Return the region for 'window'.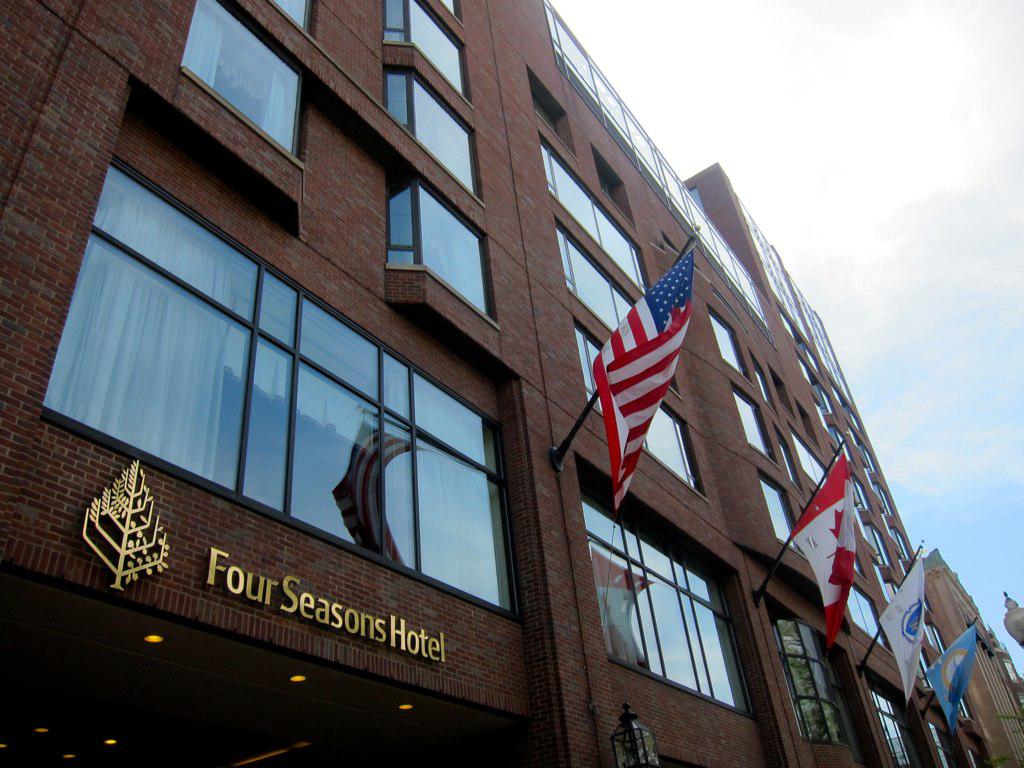
[x1=785, y1=432, x2=825, y2=489].
